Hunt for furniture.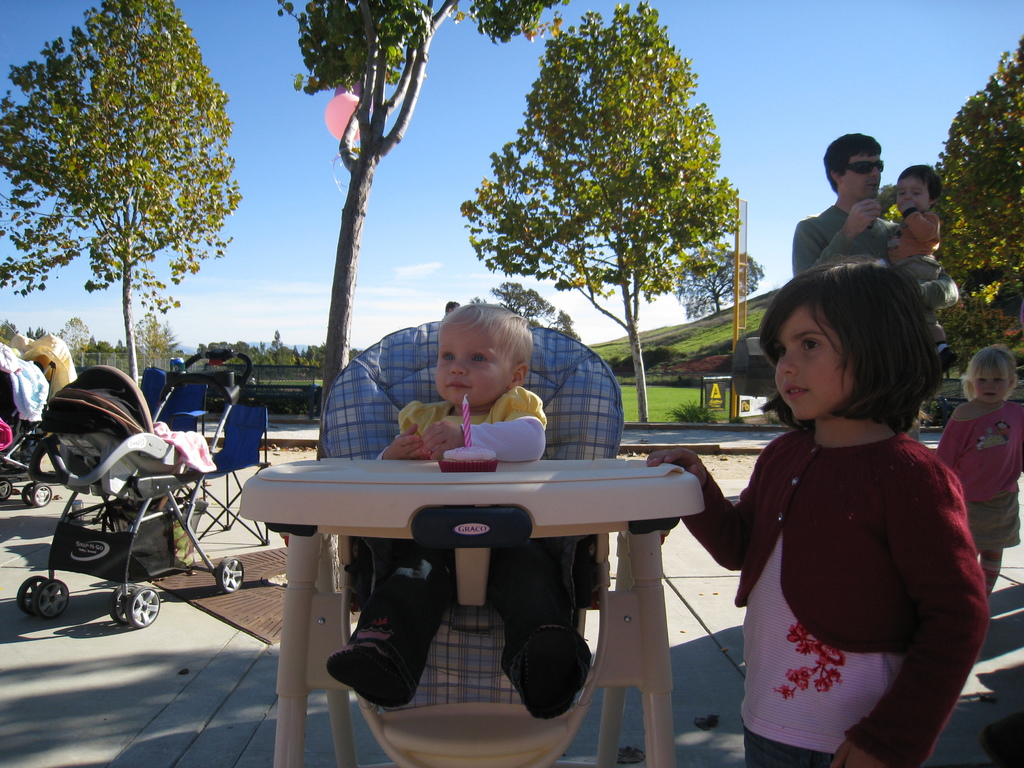
Hunted down at locate(166, 383, 202, 433).
